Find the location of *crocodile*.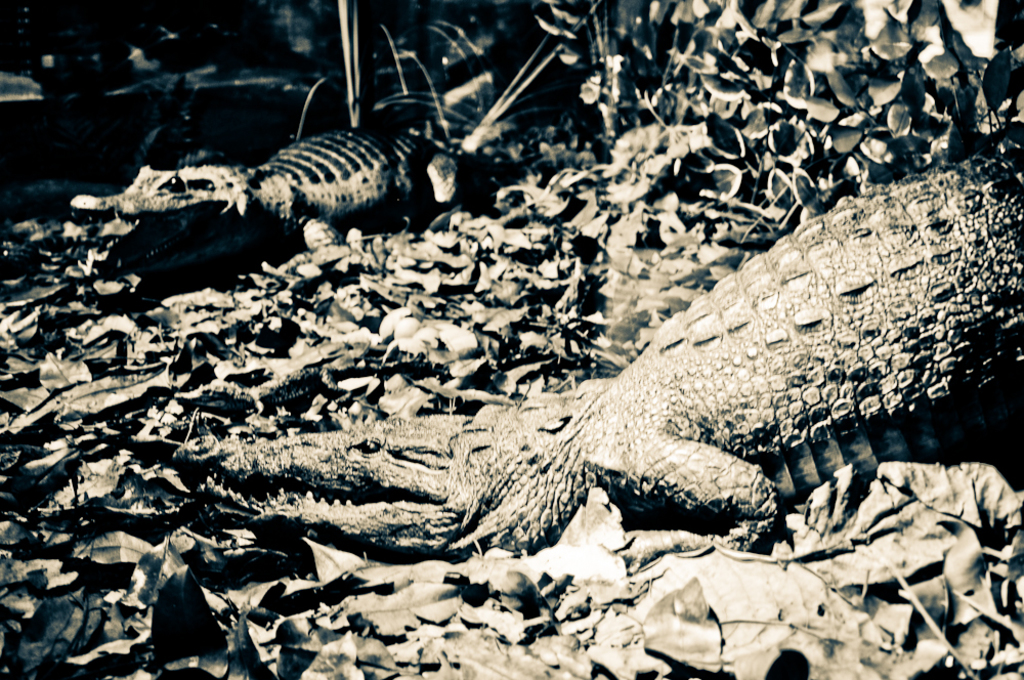
Location: [left=172, top=146, right=1023, bottom=556].
